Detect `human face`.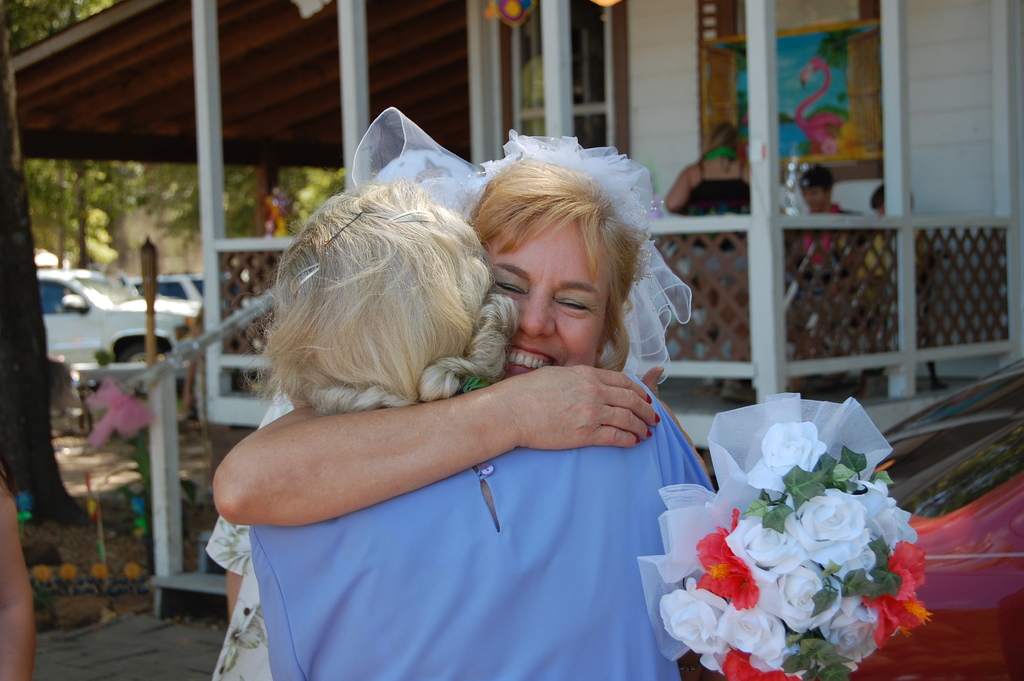
Detected at [x1=799, y1=183, x2=826, y2=211].
